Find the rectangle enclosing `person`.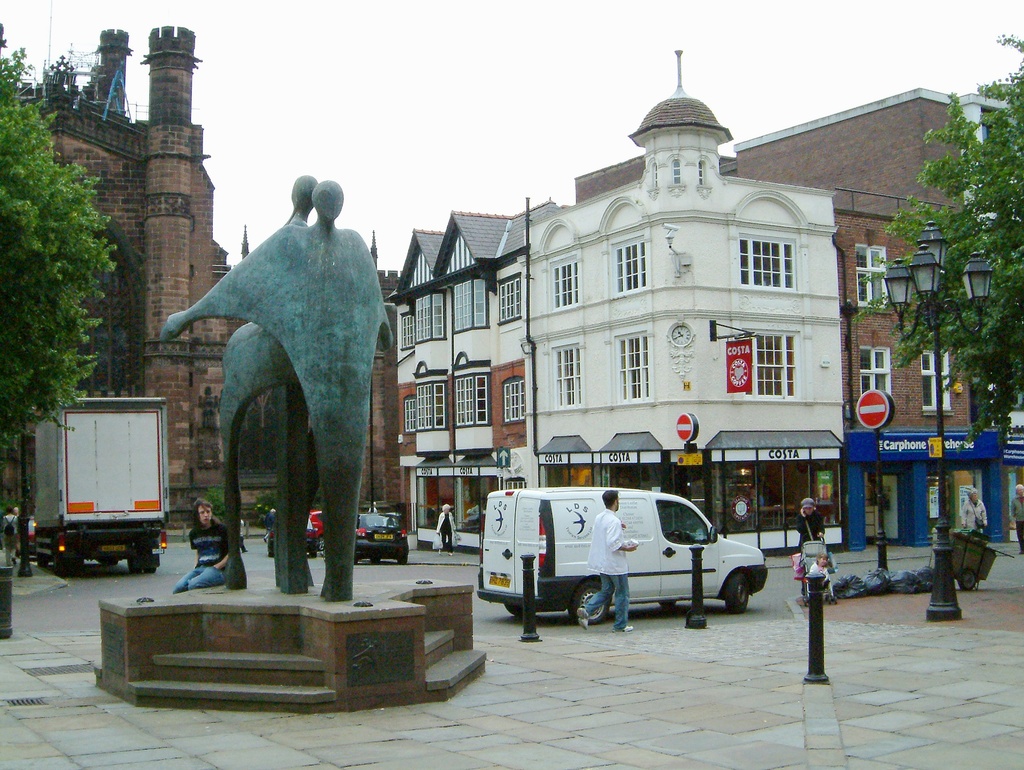
1011,482,1023,551.
